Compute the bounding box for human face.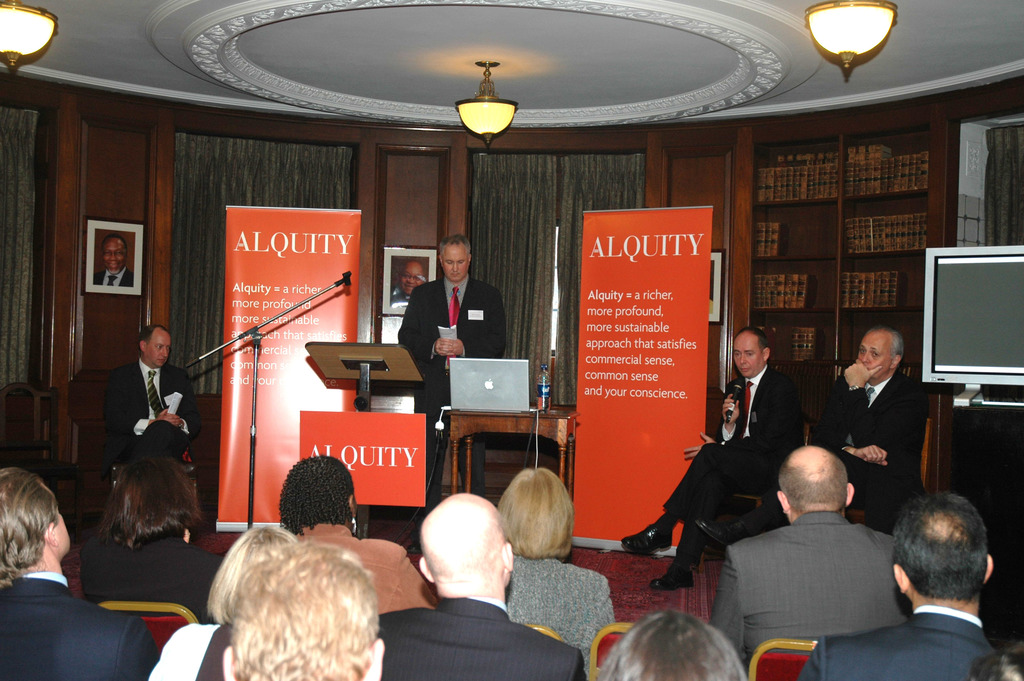
733,340,762,377.
